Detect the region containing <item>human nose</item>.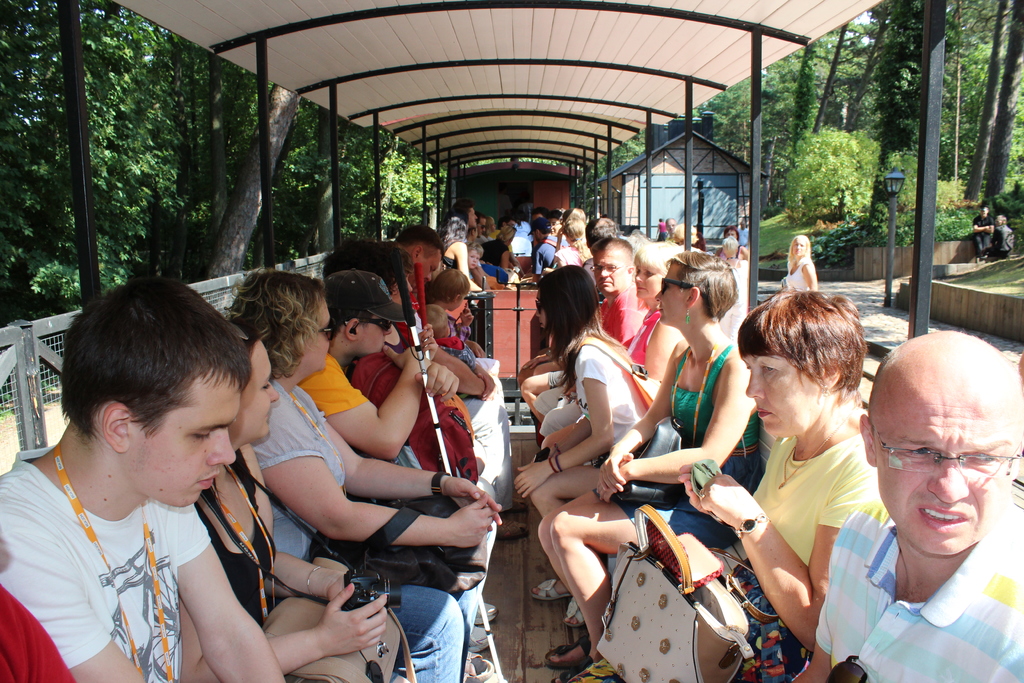
crop(745, 371, 766, 397).
